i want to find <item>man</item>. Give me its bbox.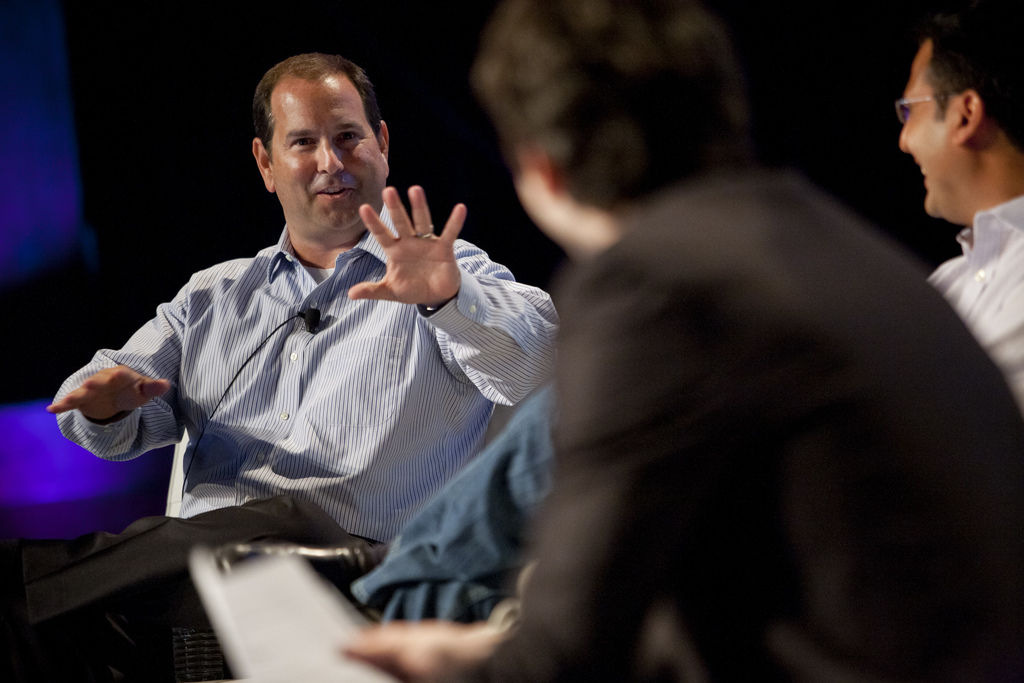
detection(335, 0, 1023, 682).
